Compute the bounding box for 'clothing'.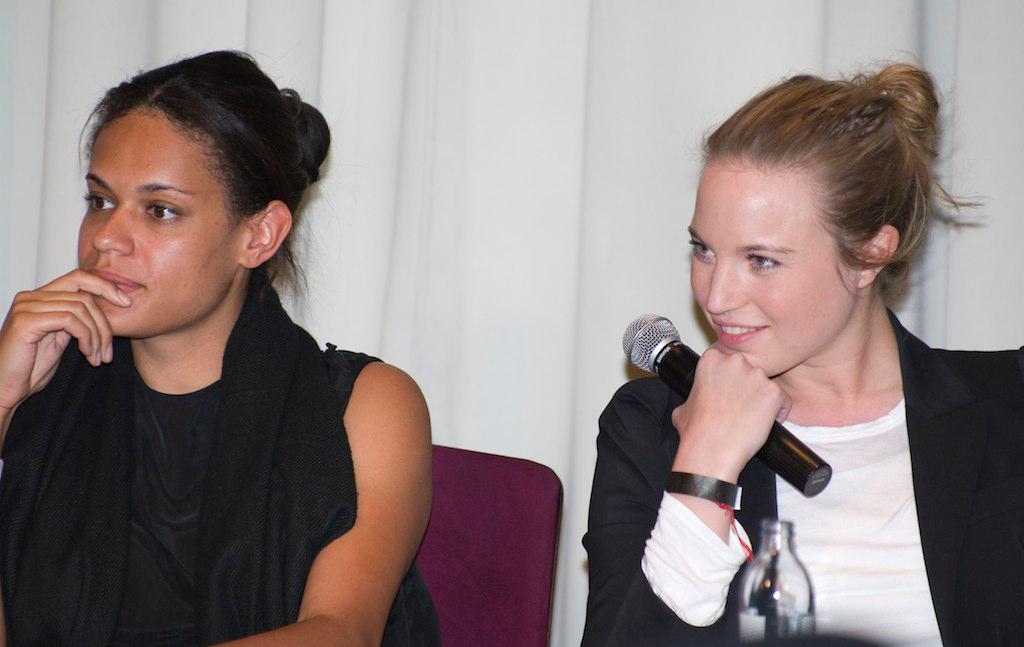
detection(18, 241, 425, 645).
